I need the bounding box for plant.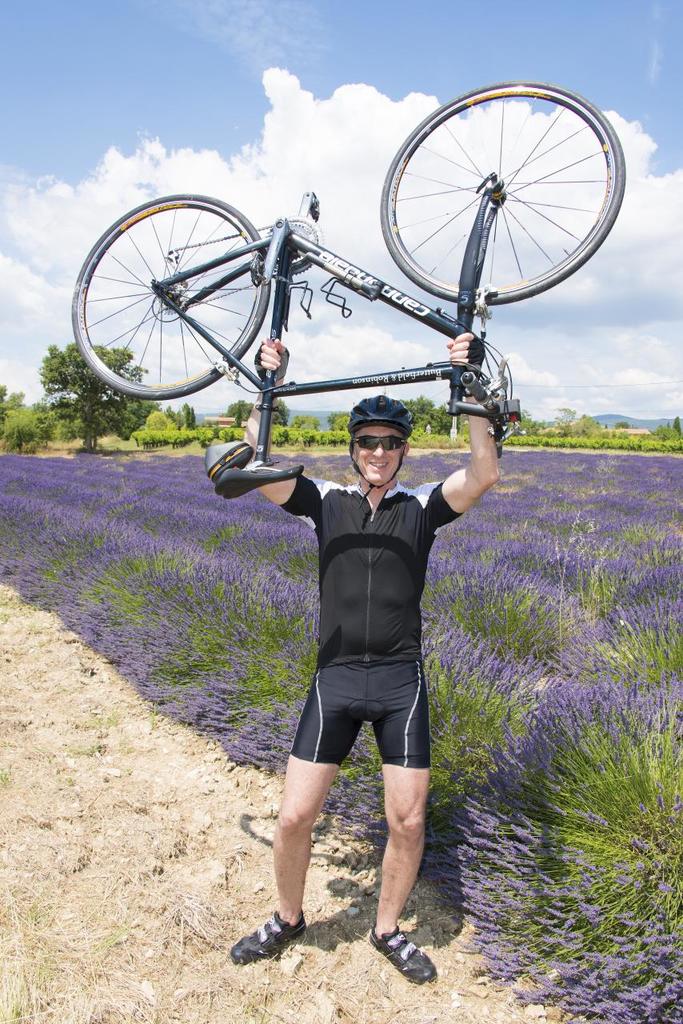
Here it is: pyautogui.locateOnScreen(542, 604, 595, 717).
